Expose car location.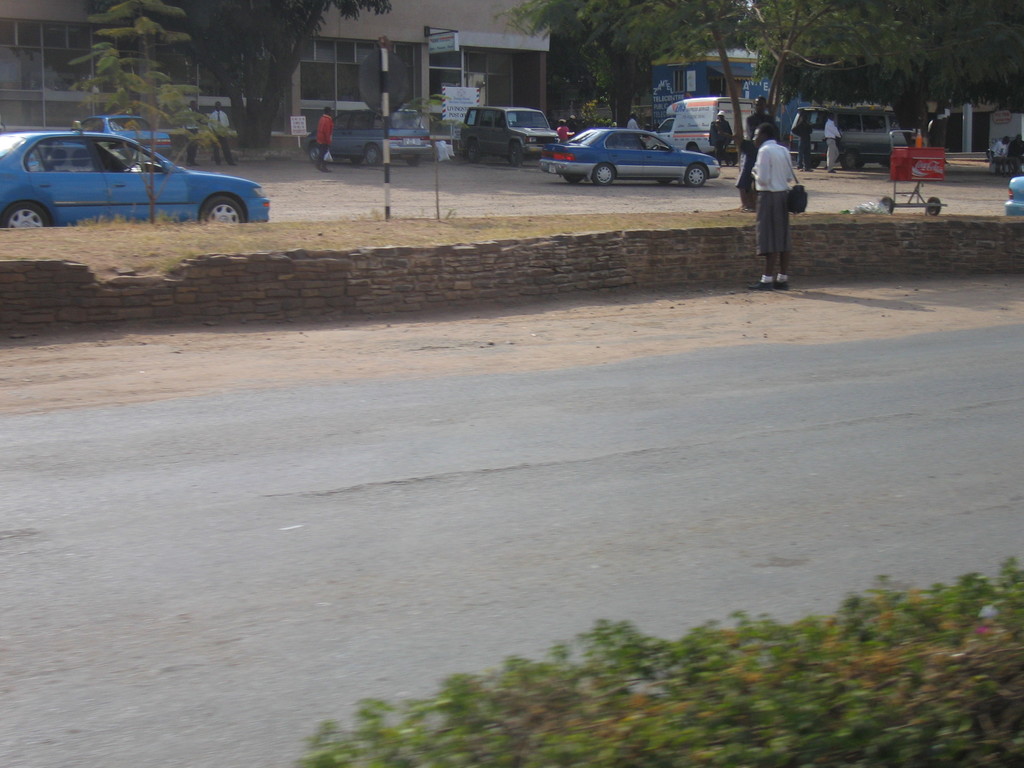
Exposed at 0, 116, 275, 228.
